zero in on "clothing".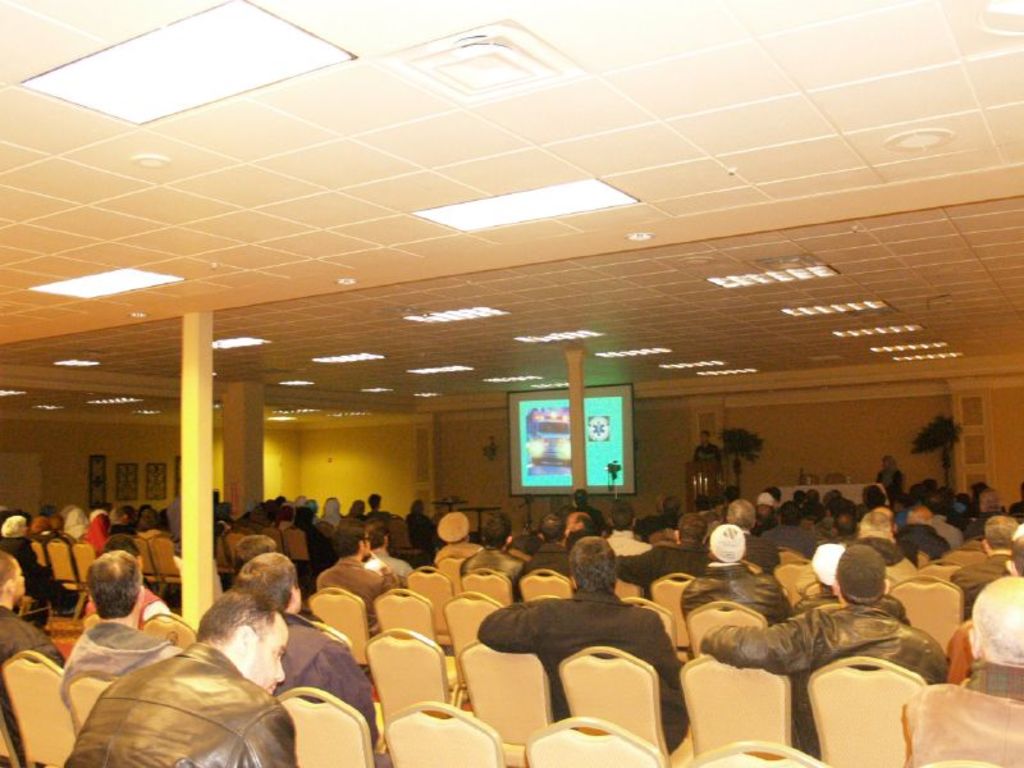
Zeroed in: (left=603, top=532, right=648, bottom=559).
